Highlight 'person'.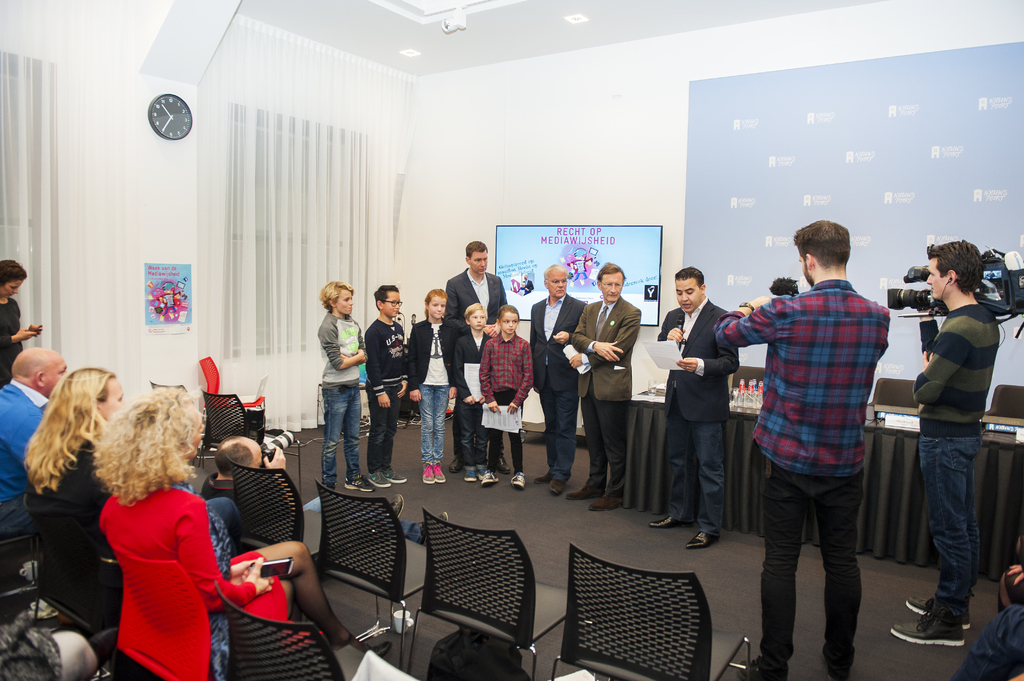
Highlighted region: BBox(403, 287, 445, 478).
